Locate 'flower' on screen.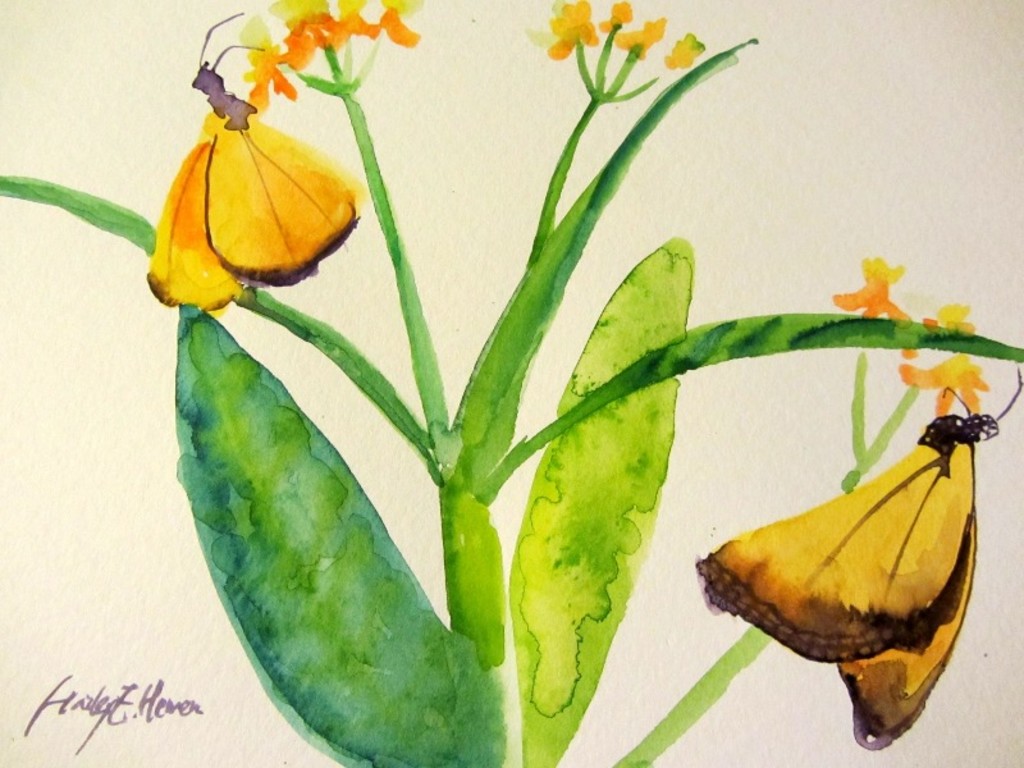
On screen at l=928, t=303, r=983, b=333.
